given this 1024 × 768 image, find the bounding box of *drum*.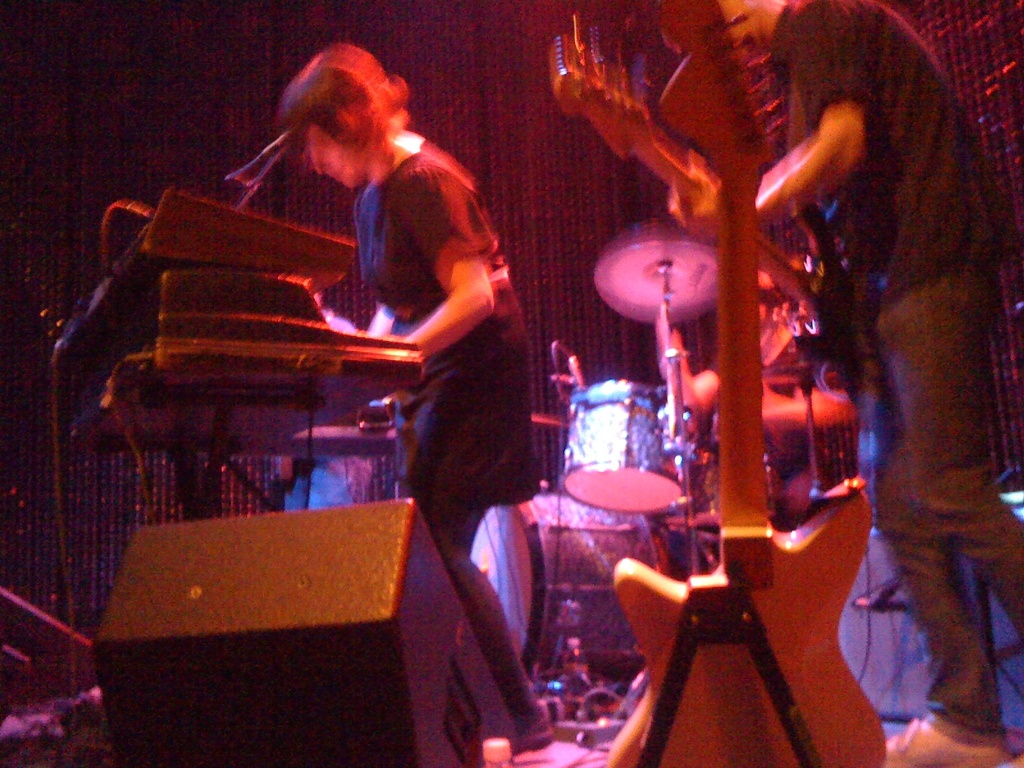
(647,432,720,534).
